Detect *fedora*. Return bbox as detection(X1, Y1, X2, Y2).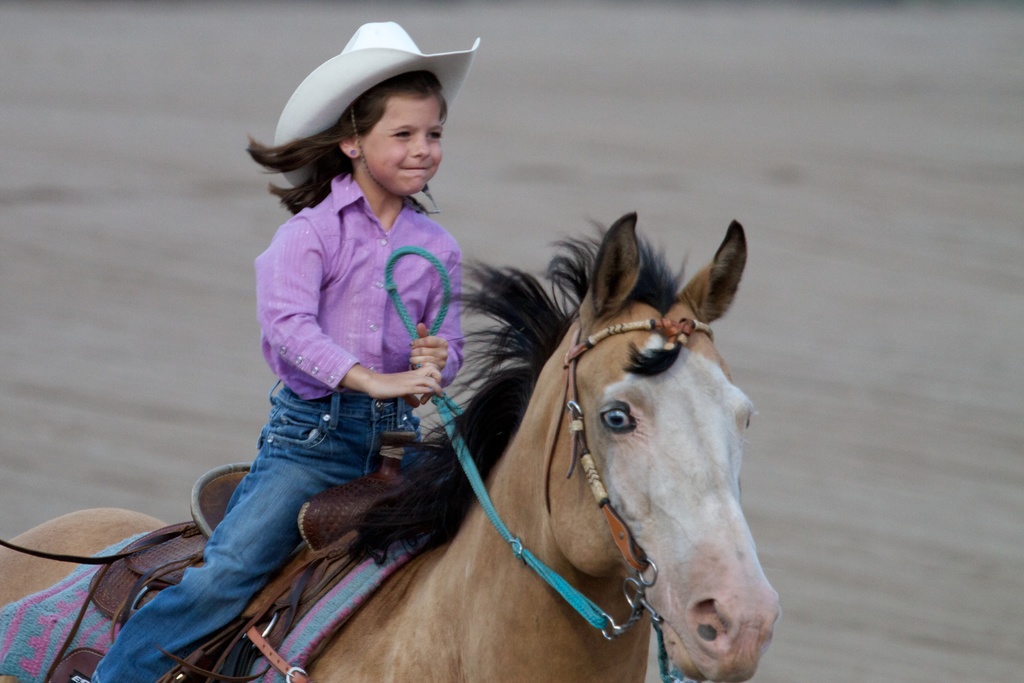
detection(254, 15, 497, 221).
